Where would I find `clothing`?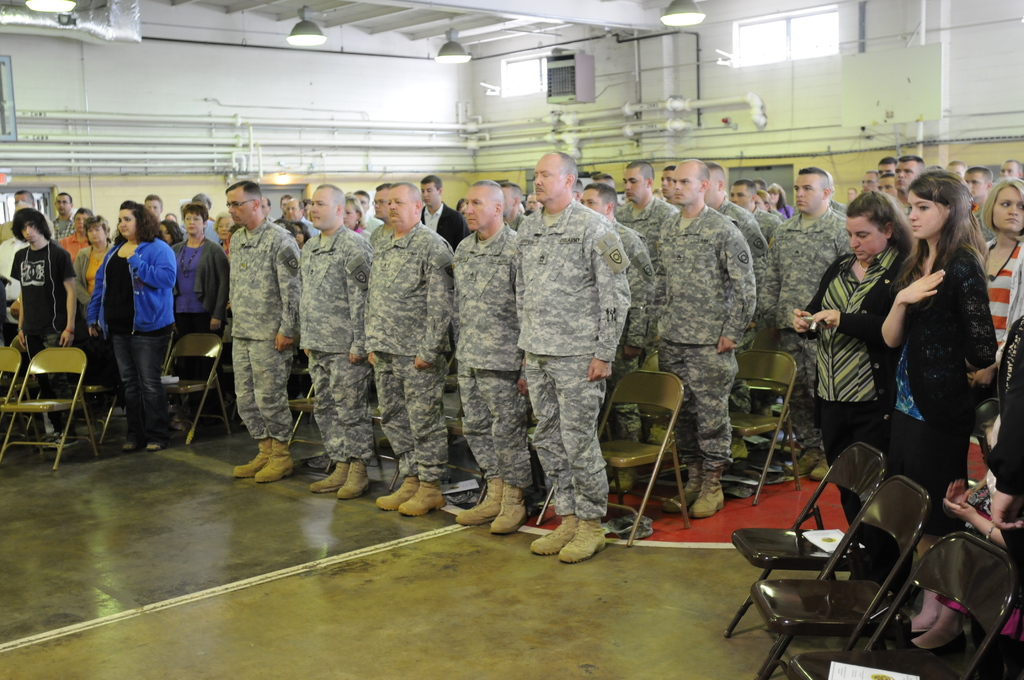
At [x1=296, y1=231, x2=375, y2=462].
